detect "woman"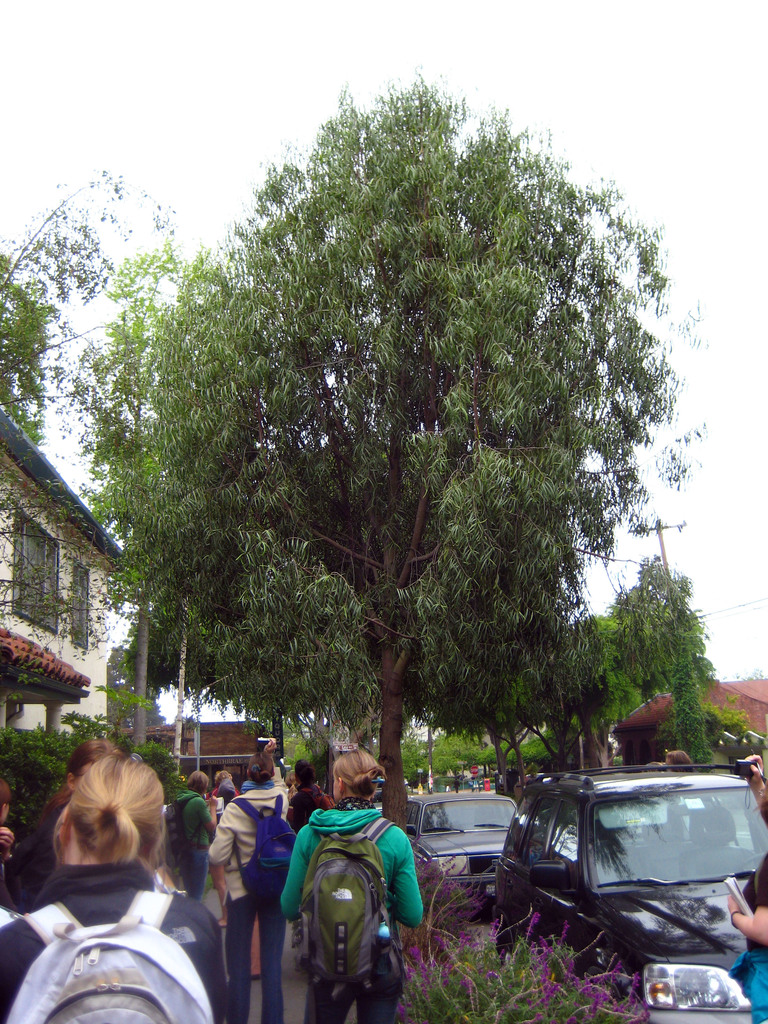
<bbox>8, 754, 252, 1023</bbox>
